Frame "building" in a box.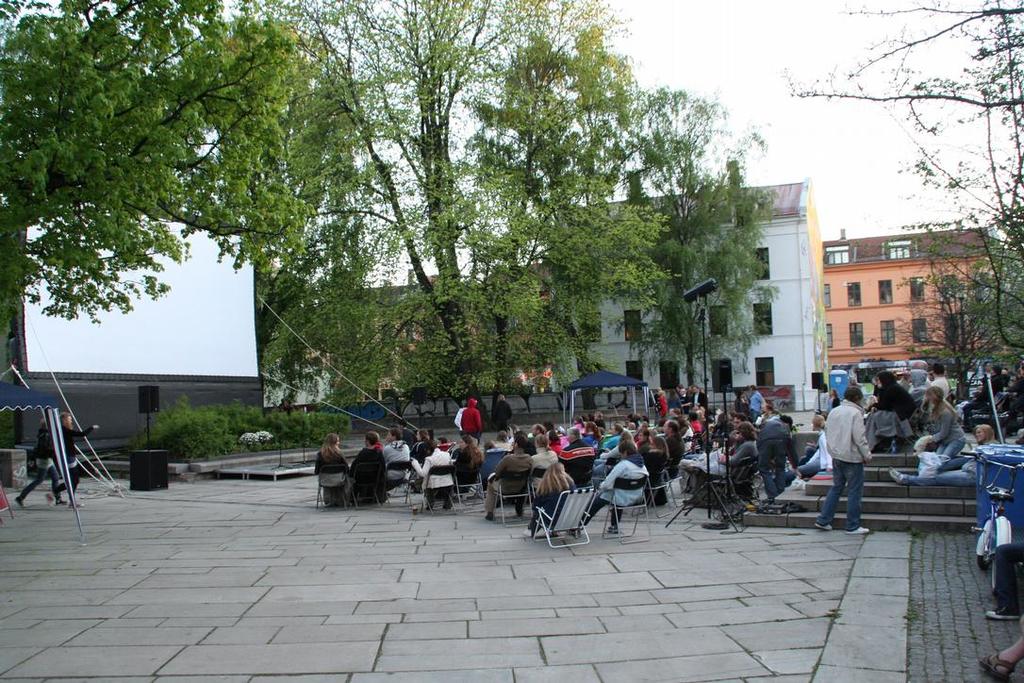
l=549, t=159, r=824, b=414.
